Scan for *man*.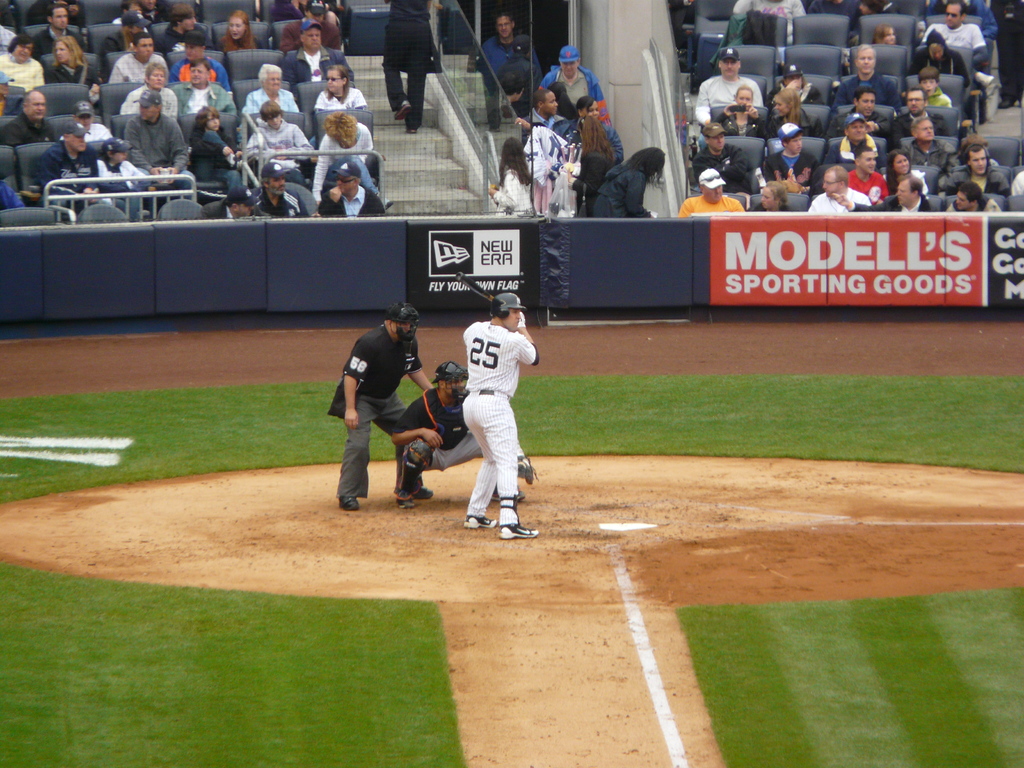
Scan result: (left=497, top=35, right=537, bottom=116).
